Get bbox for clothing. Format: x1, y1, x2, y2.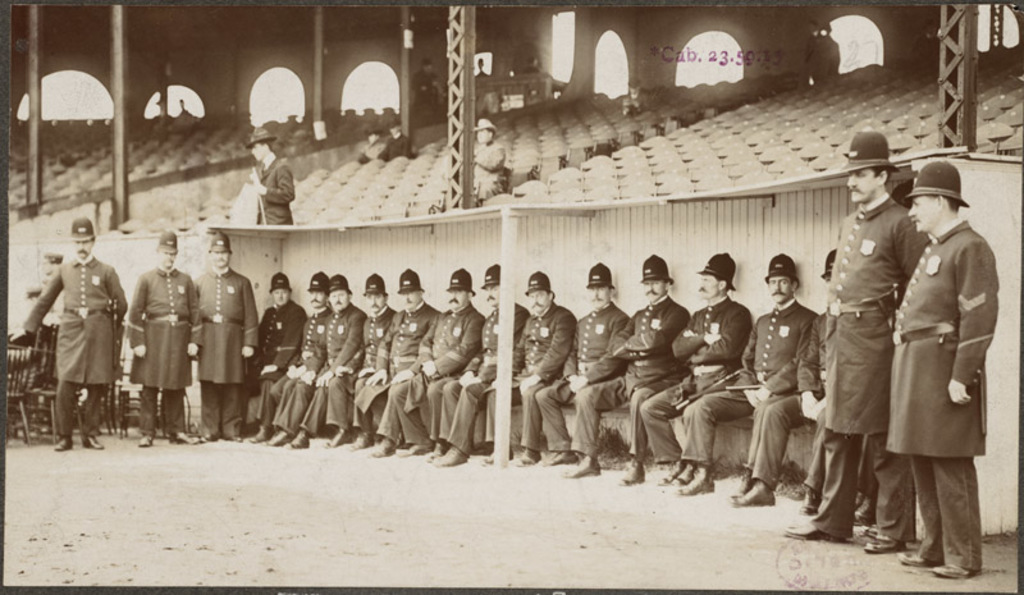
383, 132, 412, 159.
